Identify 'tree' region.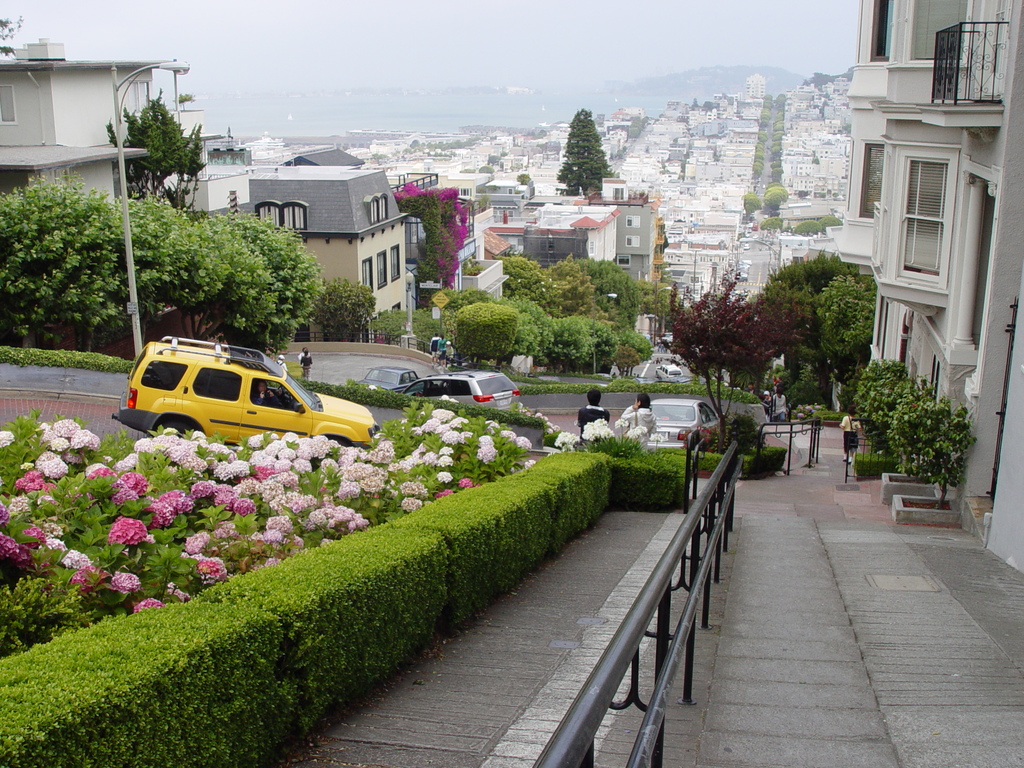
Region: {"left": 557, "top": 109, "right": 624, "bottom": 199}.
